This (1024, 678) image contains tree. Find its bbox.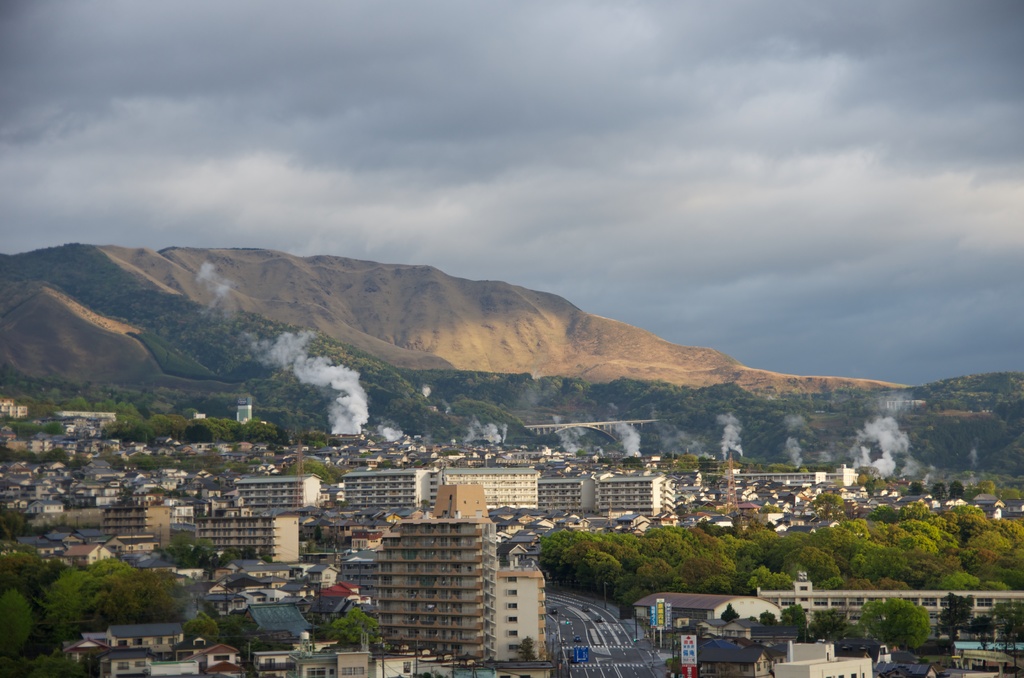
box=[856, 595, 932, 650].
